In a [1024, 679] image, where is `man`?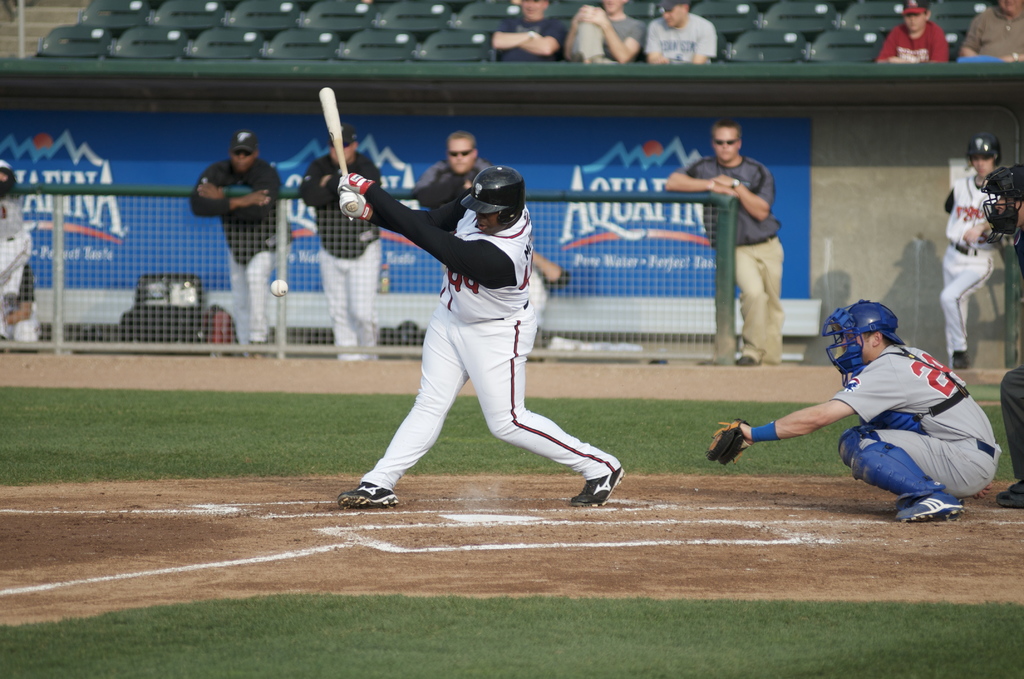
[492, 0, 574, 60].
